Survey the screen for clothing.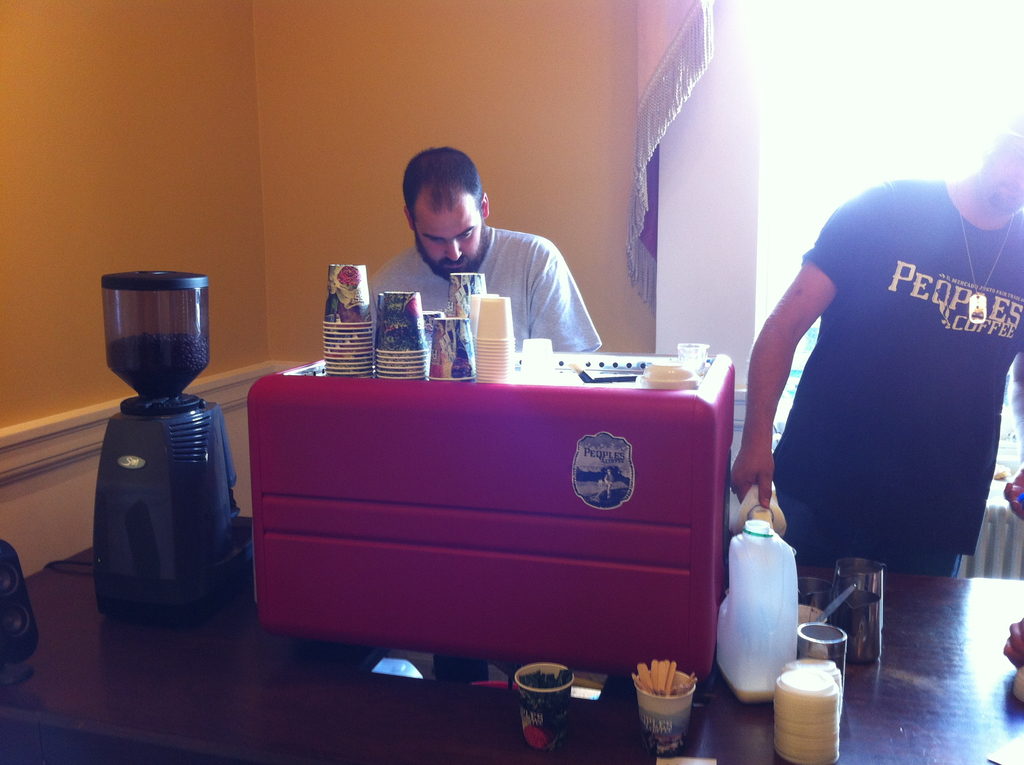
Survey found: select_region(796, 126, 1007, 598).
